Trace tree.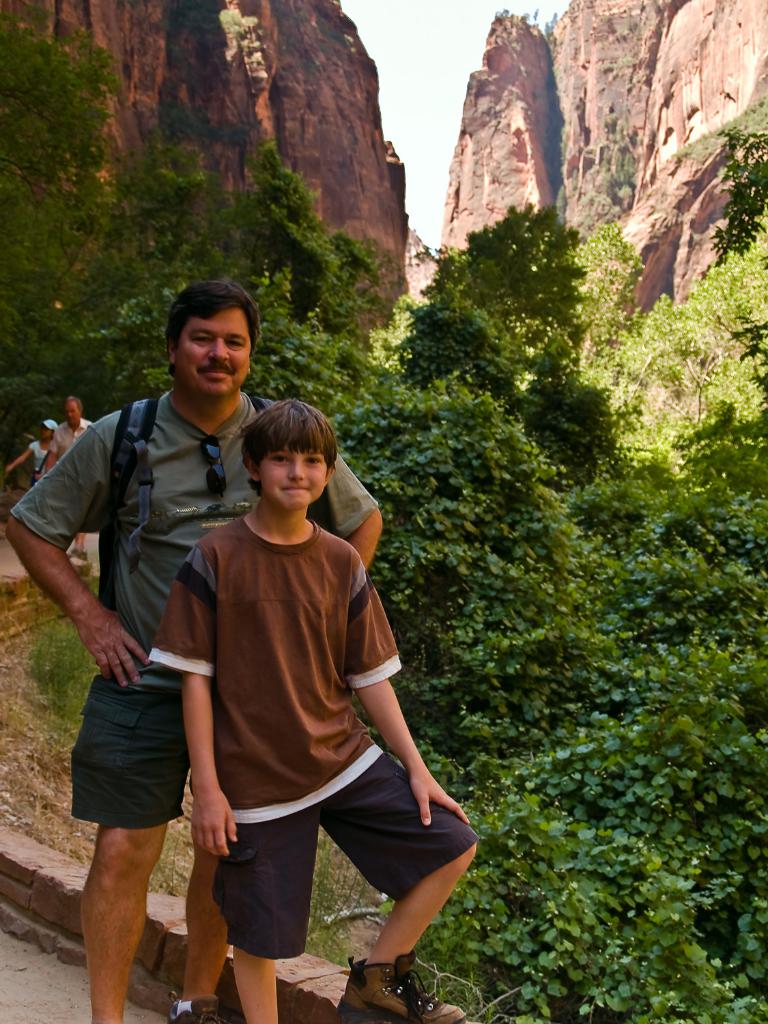
Traced to {"x1": 578, "y1": 264, "x2": 765, "y2": 499}.
